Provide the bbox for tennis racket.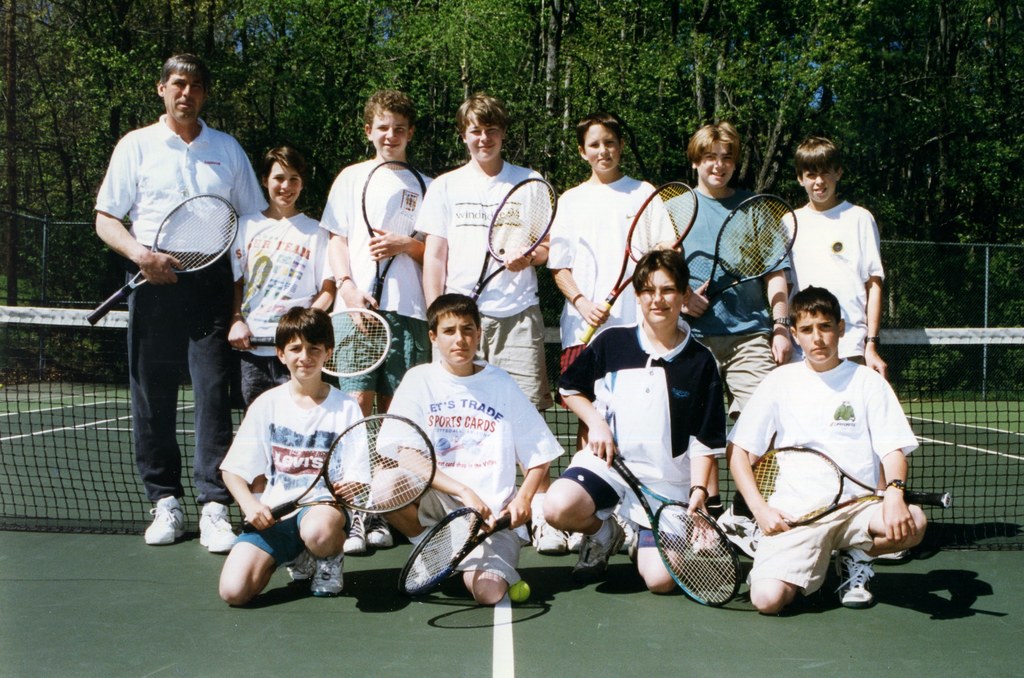
left=248, top=307, right=394, bottom=378.
